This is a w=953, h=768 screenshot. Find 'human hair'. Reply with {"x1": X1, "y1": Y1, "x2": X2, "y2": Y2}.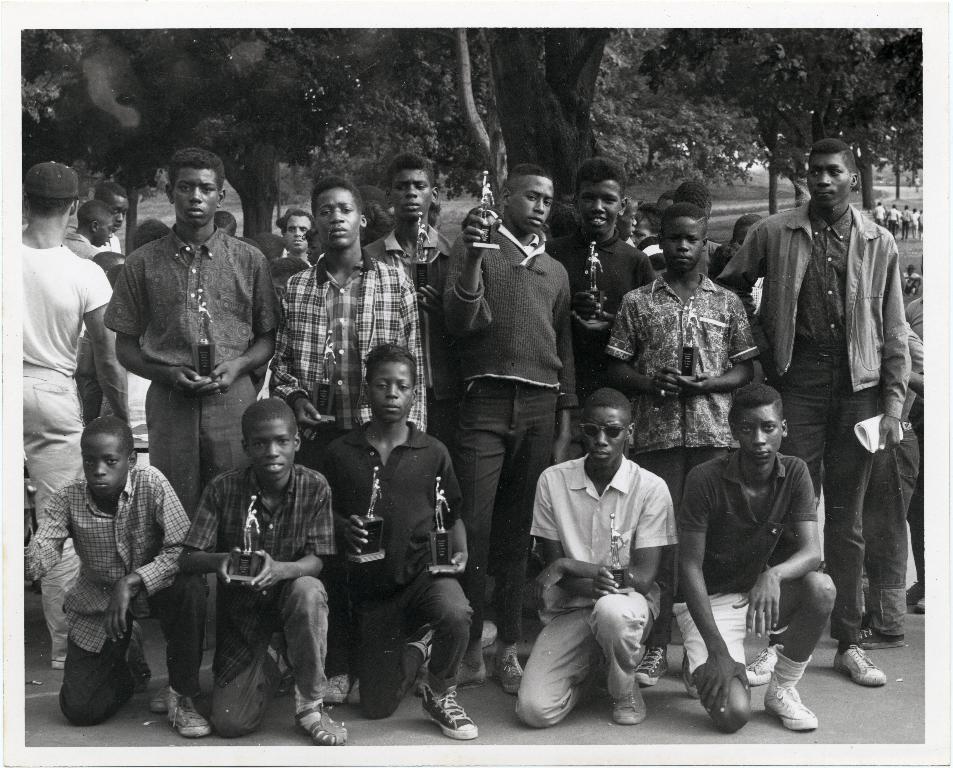
{"x1": 127, "y1": 220, "x2": 173, "y2": 251}.
